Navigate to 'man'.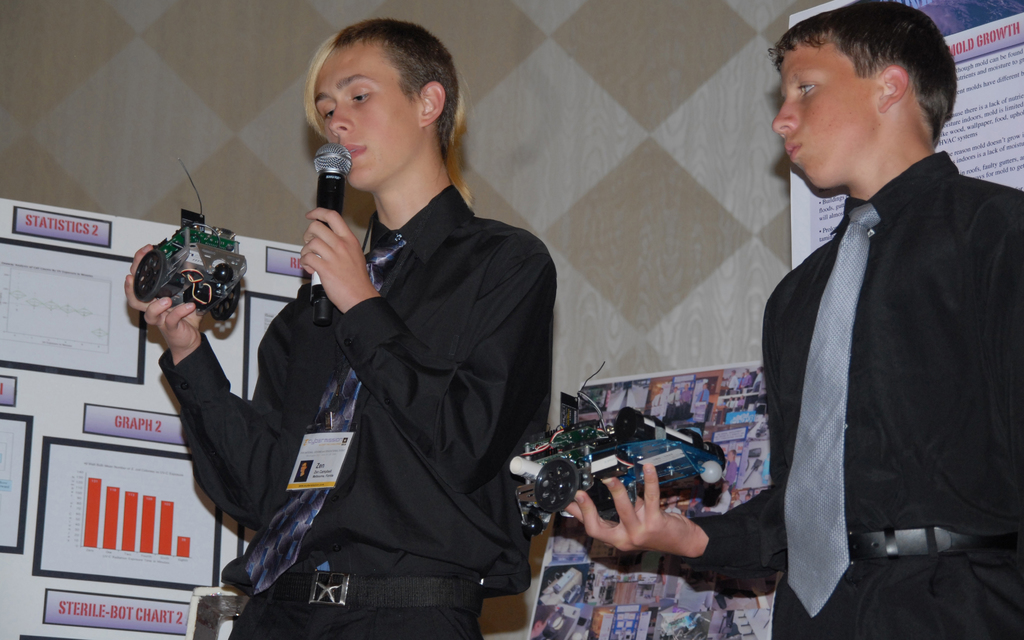
Navigation target: 209,44,556,633.
